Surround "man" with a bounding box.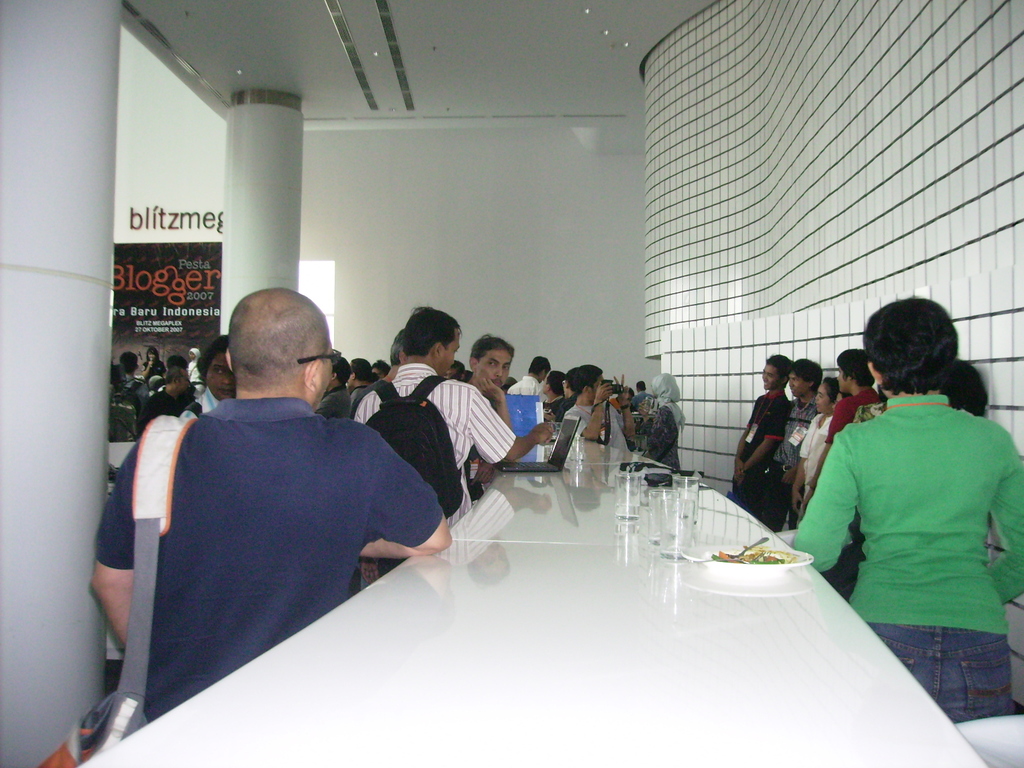
left=727, top=349, right=792, bottom=515.
